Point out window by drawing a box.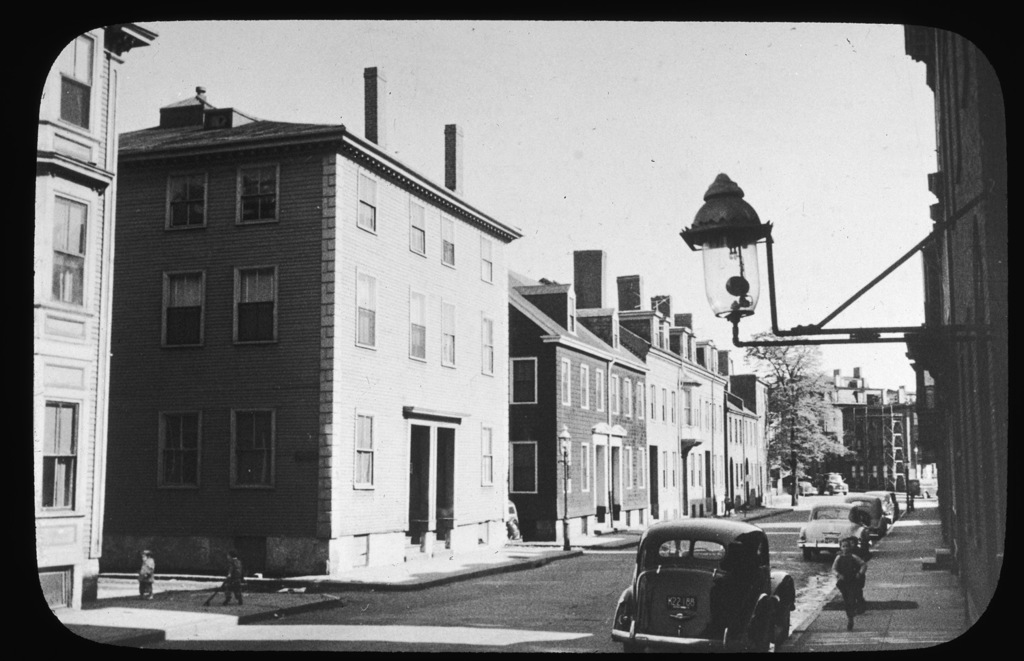
552/361/573/408.
